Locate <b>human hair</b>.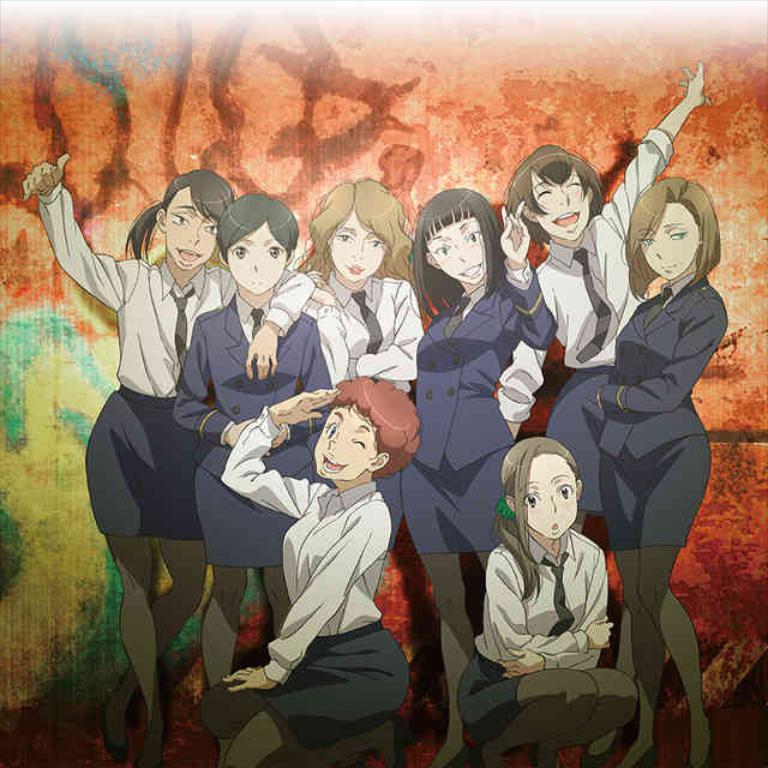
Bounding box: [left=503, top=143, right=602, bottom=250].
